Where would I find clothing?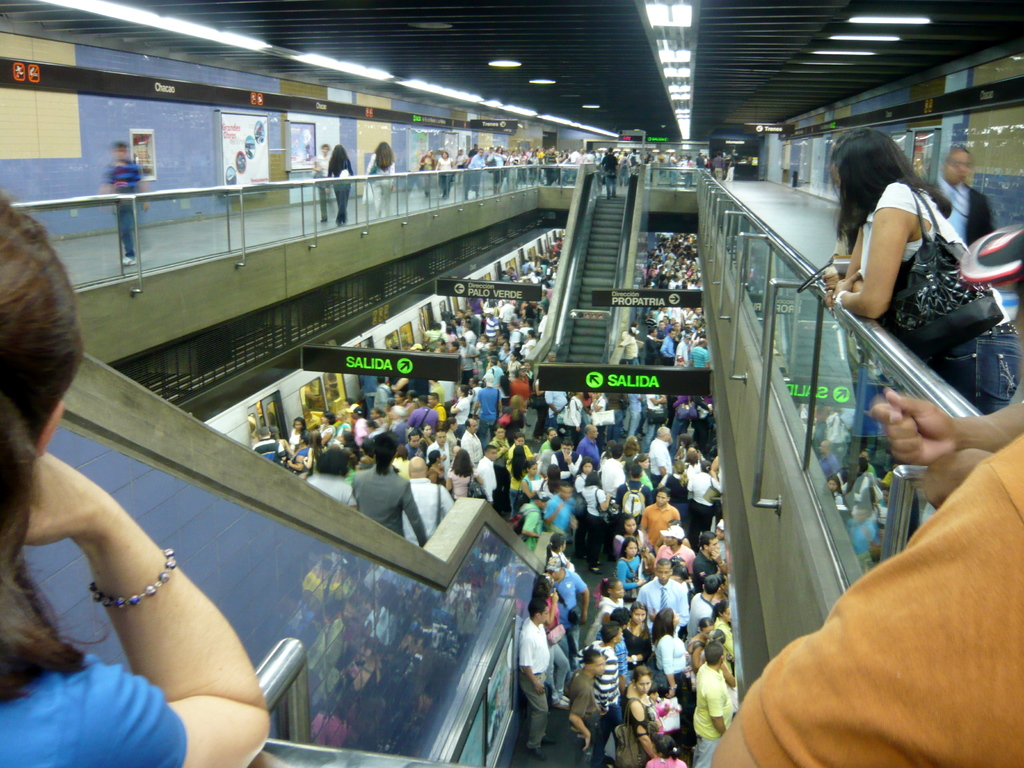
At <bbox>687, 472, 719, 540</bbox>.
